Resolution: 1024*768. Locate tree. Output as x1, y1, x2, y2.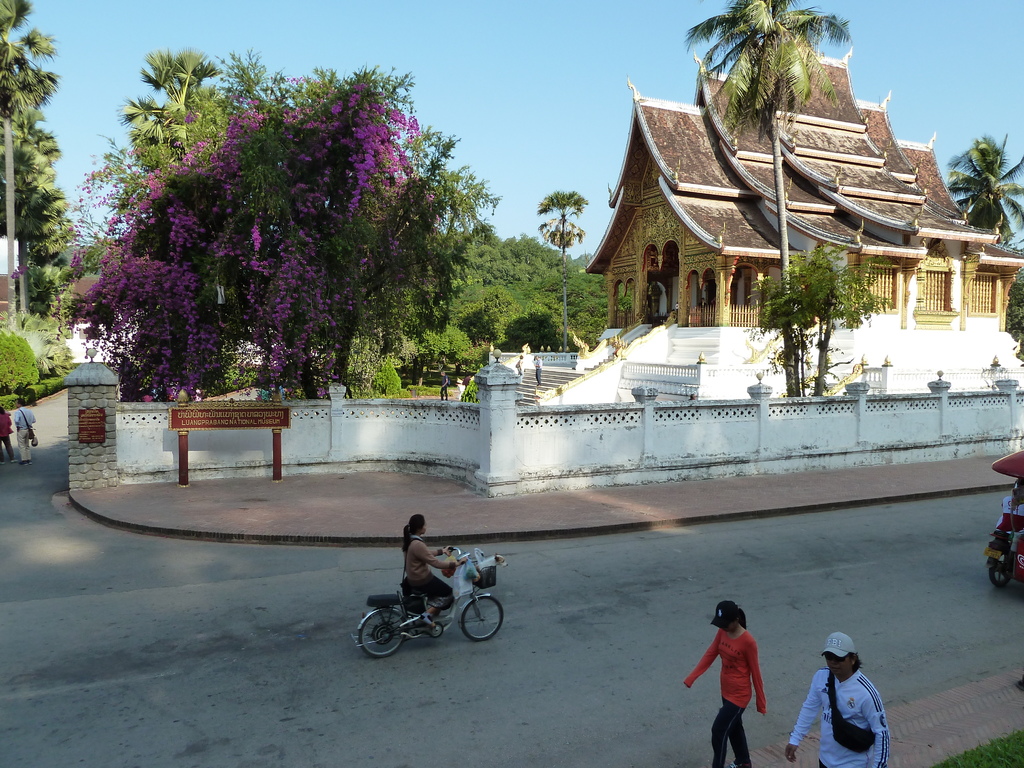
684, 0, 851, 394.
